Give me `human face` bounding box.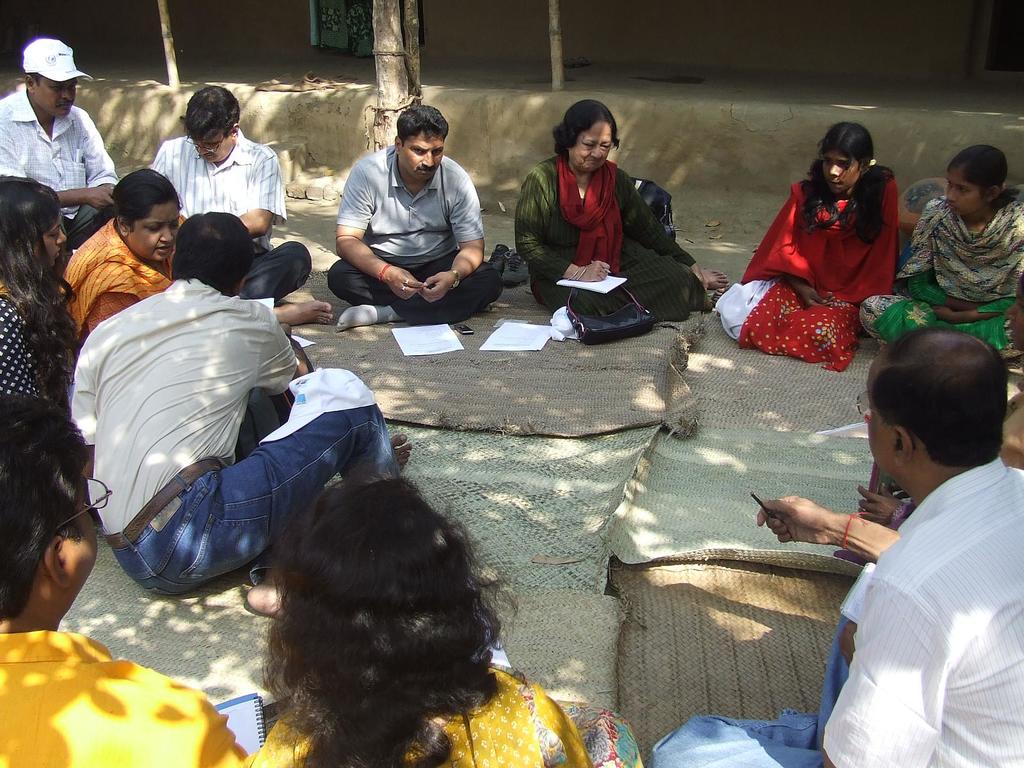
box(31, 216, 67, 271).
